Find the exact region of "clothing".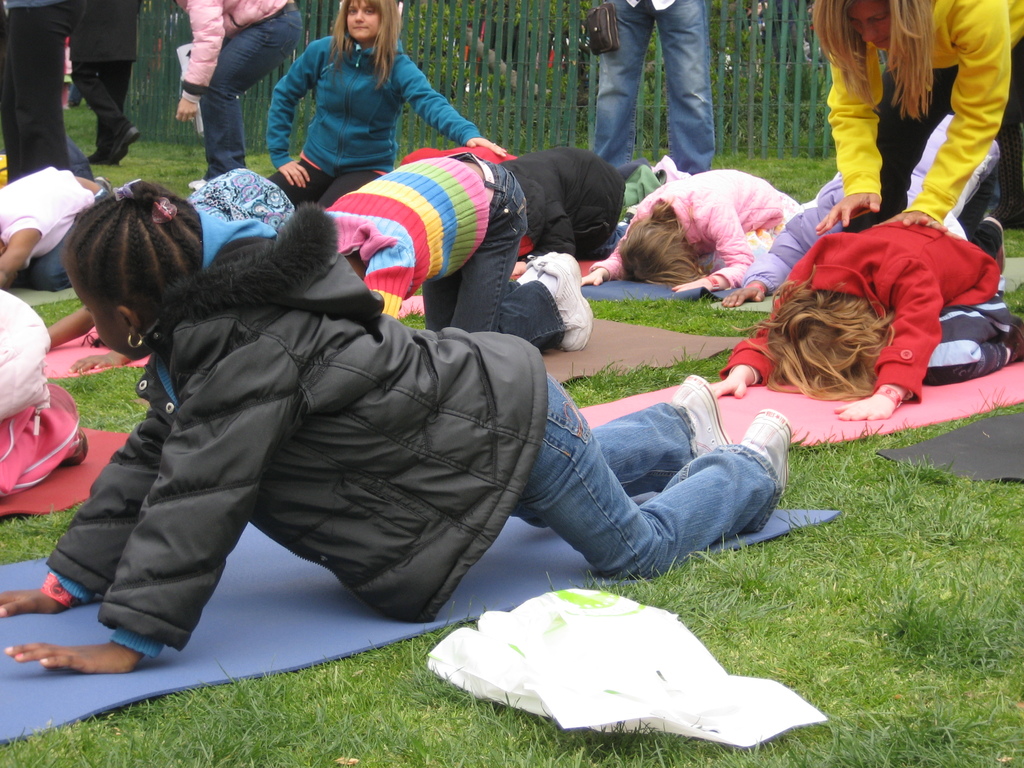
Exact region: 714/216/1023/405.
